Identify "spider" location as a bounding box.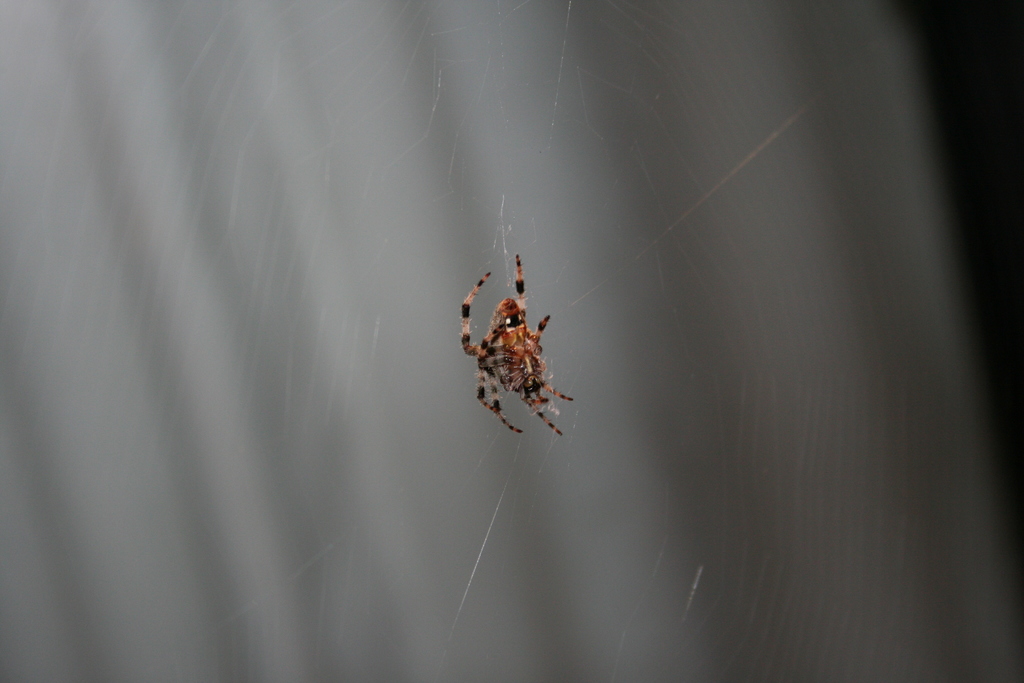
crop(456, 243, 579, 438).
